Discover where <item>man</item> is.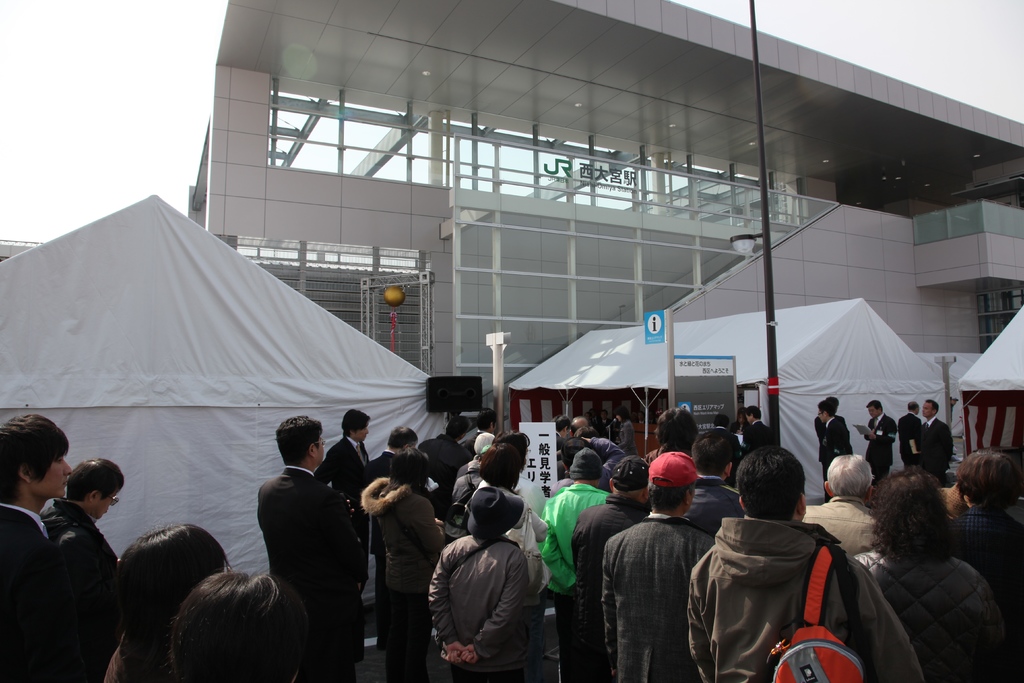
Discovered at bbox=[600, 450, 716, 682].
